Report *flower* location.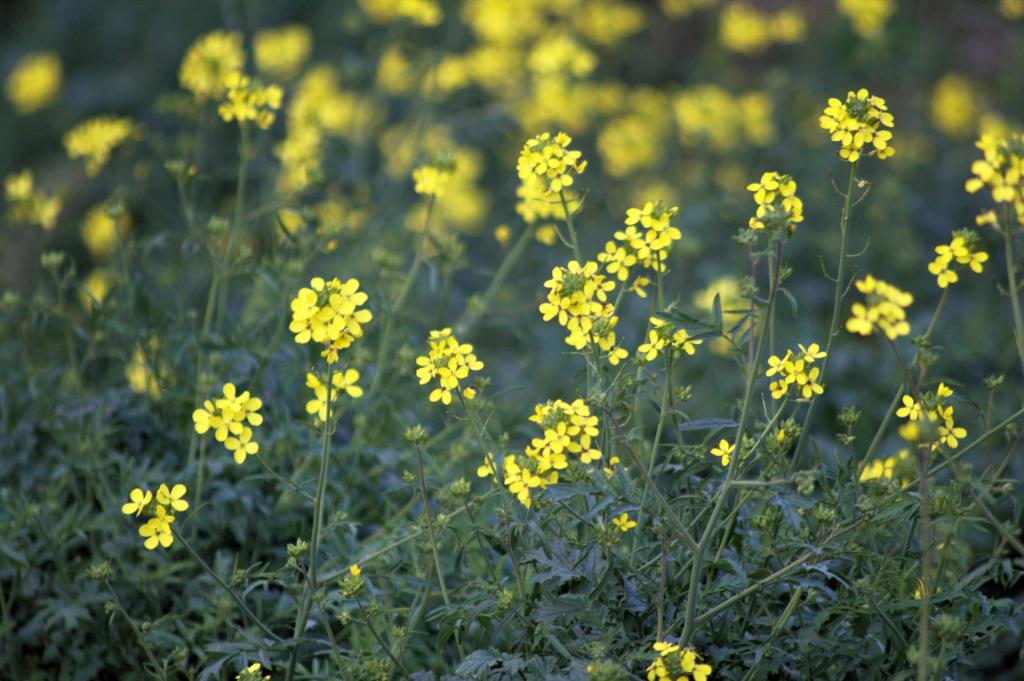
Report: [x1=707, y1=435, x2=759, y2=471].
